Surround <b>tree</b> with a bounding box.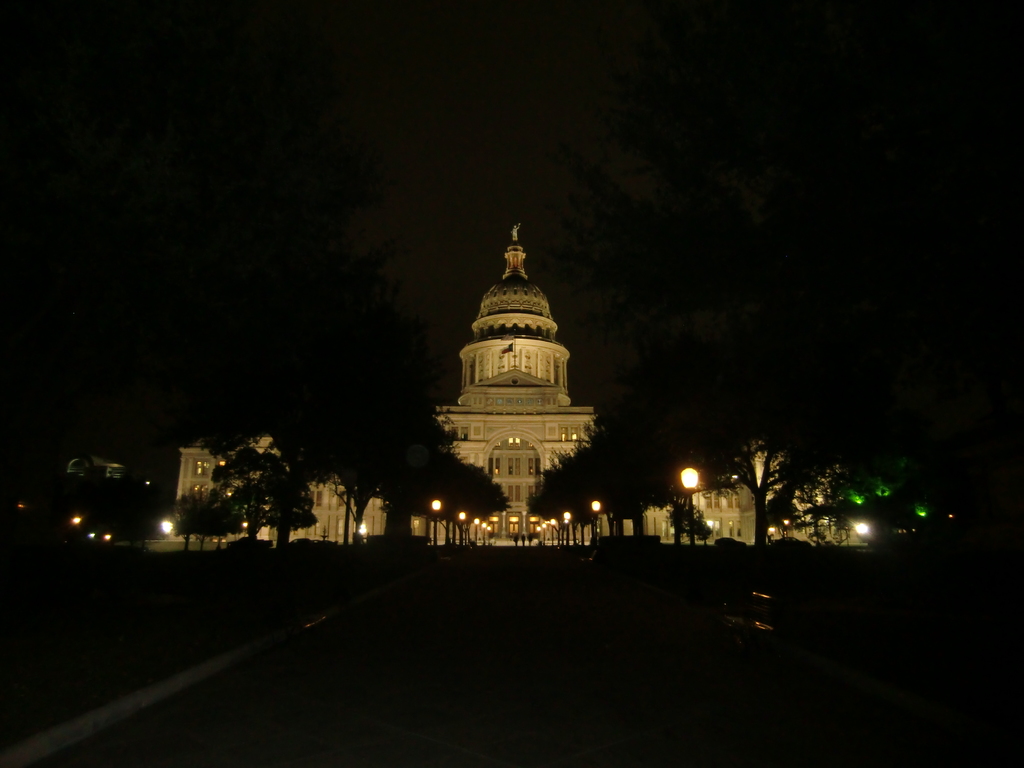
(168,480,264,550).
